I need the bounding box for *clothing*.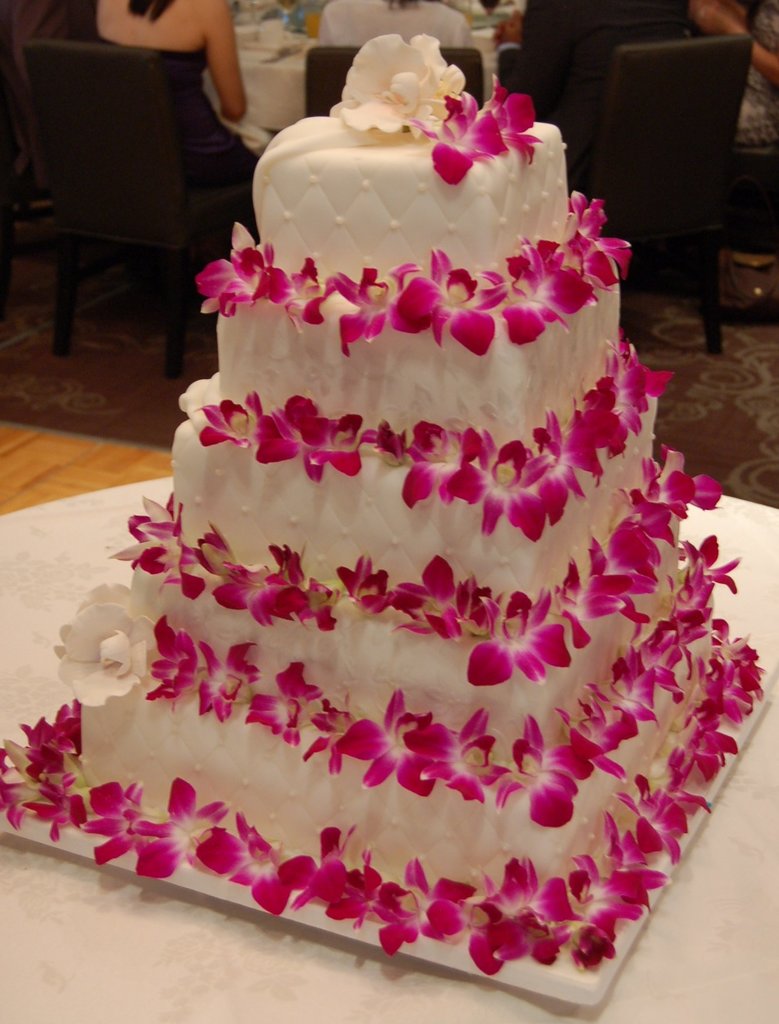
Here it is: <bbox>96, 35, 258, 188</bbox>.
